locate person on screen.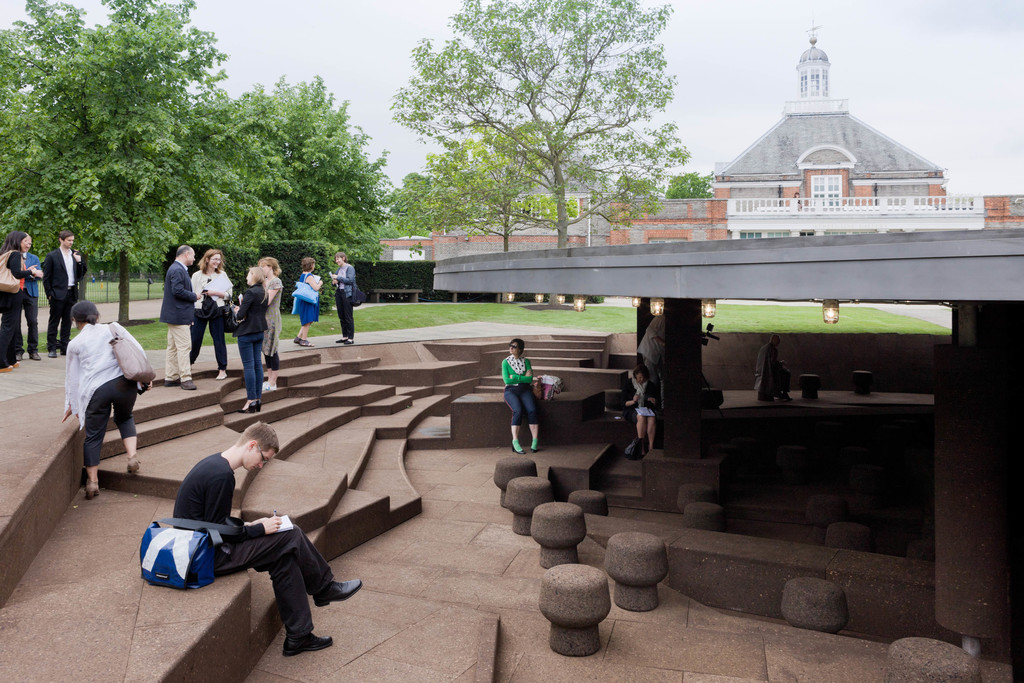
On screen at 165:238:196:390.
